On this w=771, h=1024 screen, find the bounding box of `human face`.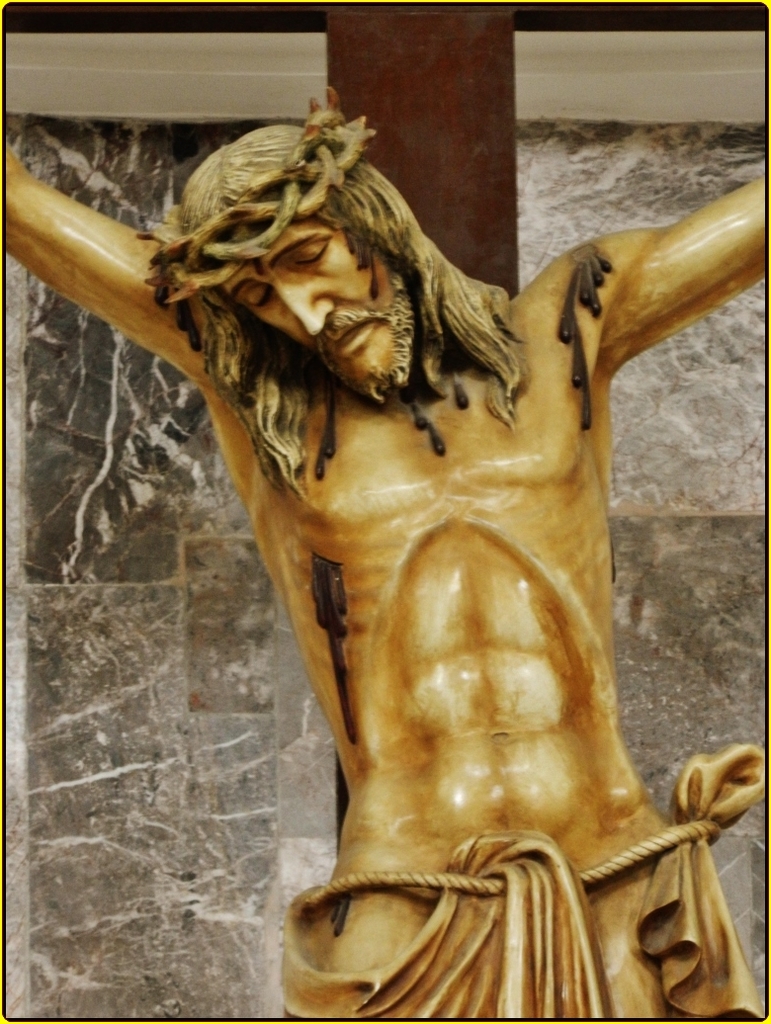
Bounding box: (221,226,421,396).
